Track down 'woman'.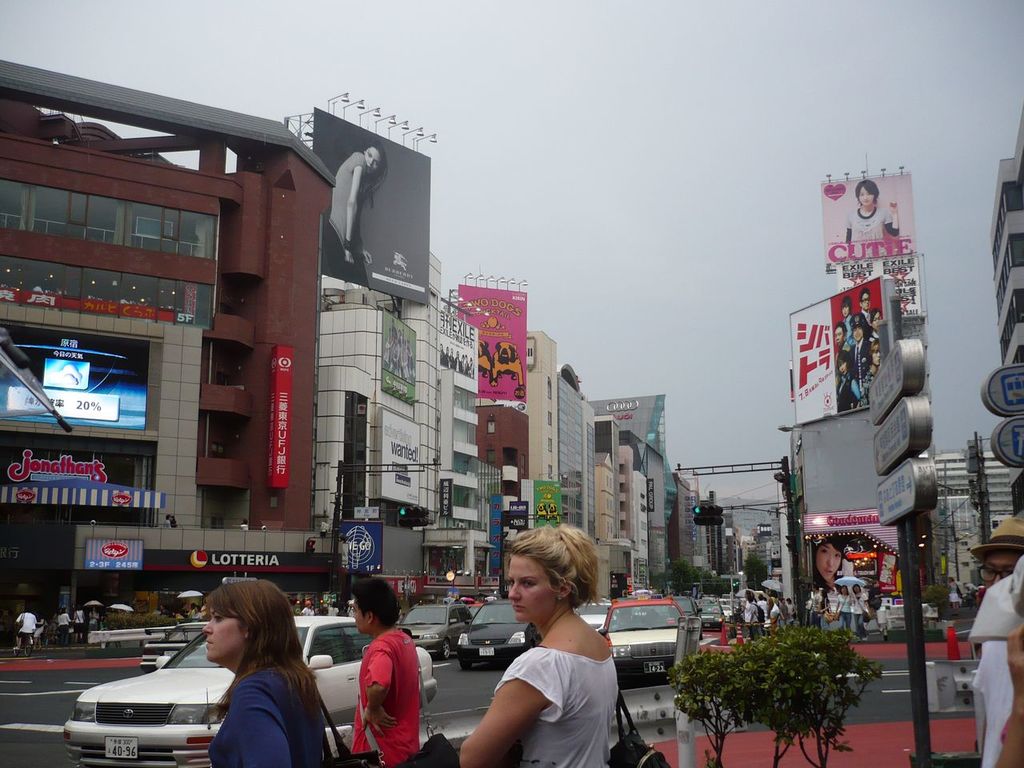
Tracked to bbox=[850, 579, 867, 642].
